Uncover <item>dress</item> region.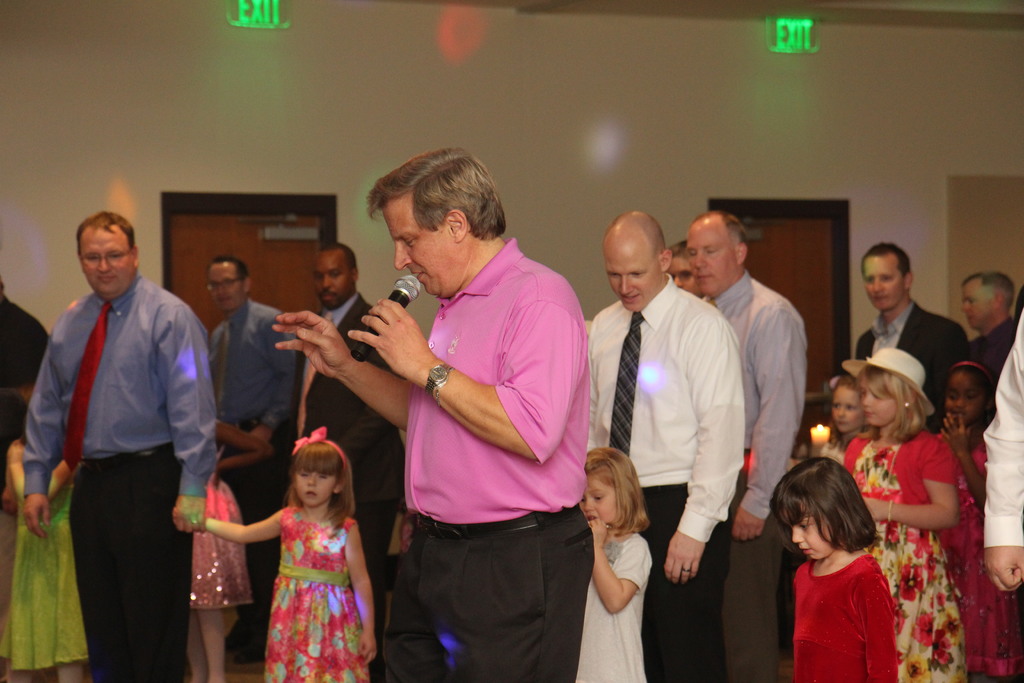
Uncovered: locate(189, 420, 253, 609).
